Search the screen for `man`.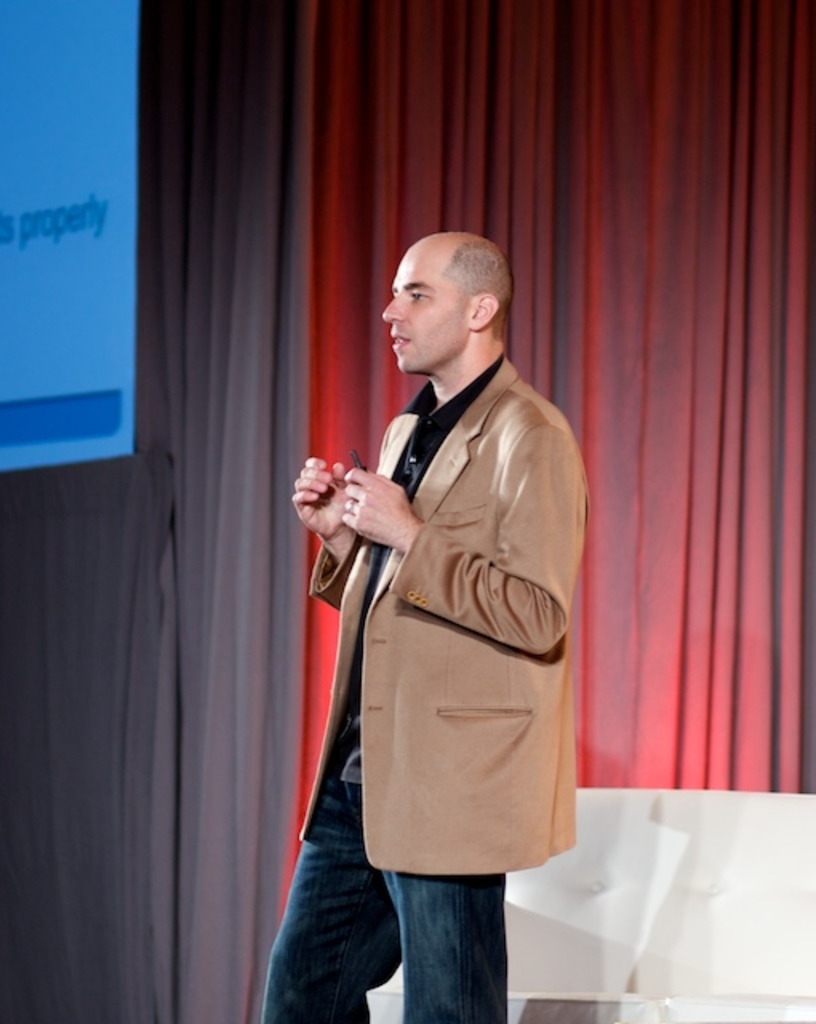
Found at {"x1": 310, "y1": 221, "x2": 579, "y2": 1013}.
